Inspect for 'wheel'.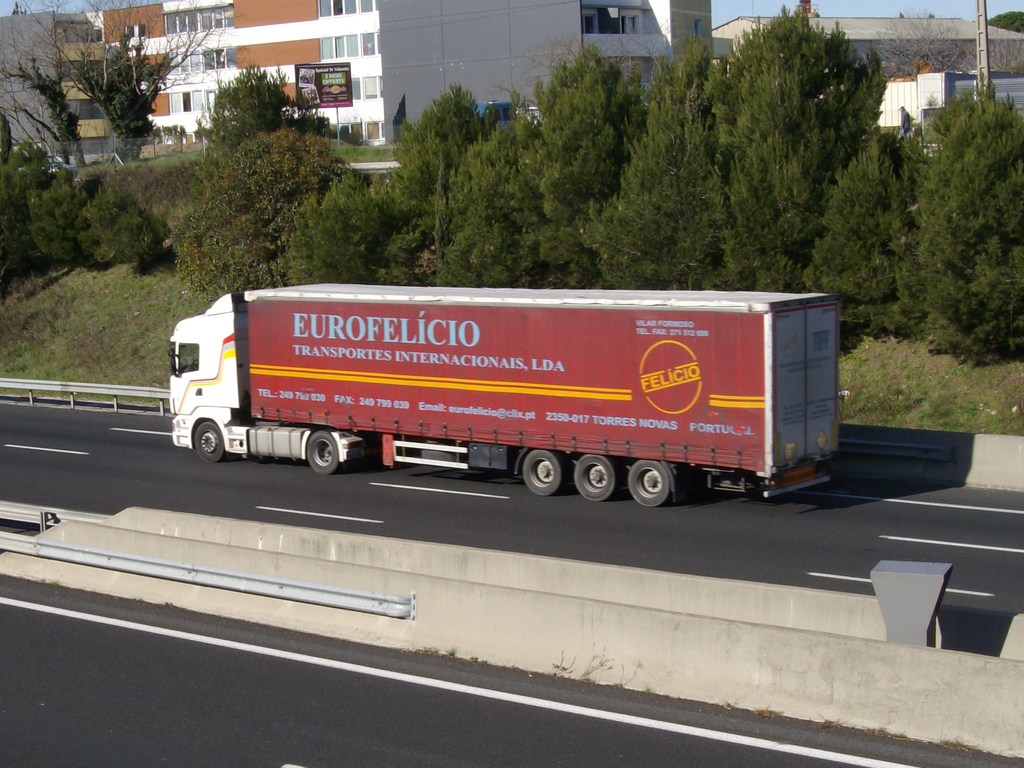
Inspection: x1=518 y1=445 x2=564 y2=496.
